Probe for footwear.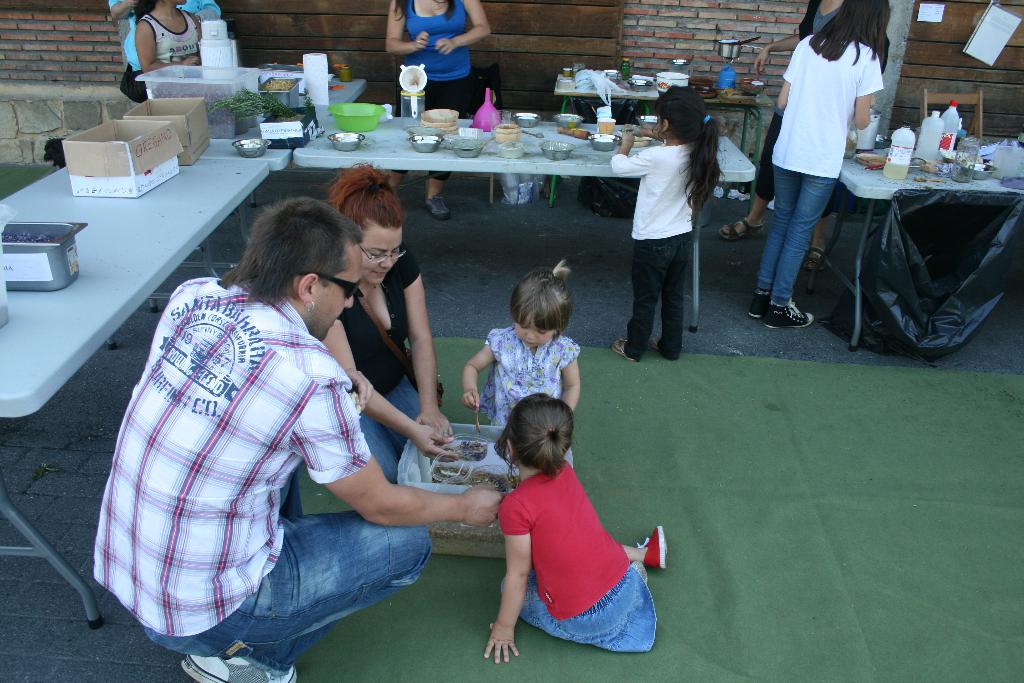
Probe result: x1=763 y1=297 x2=815 y2=332.
